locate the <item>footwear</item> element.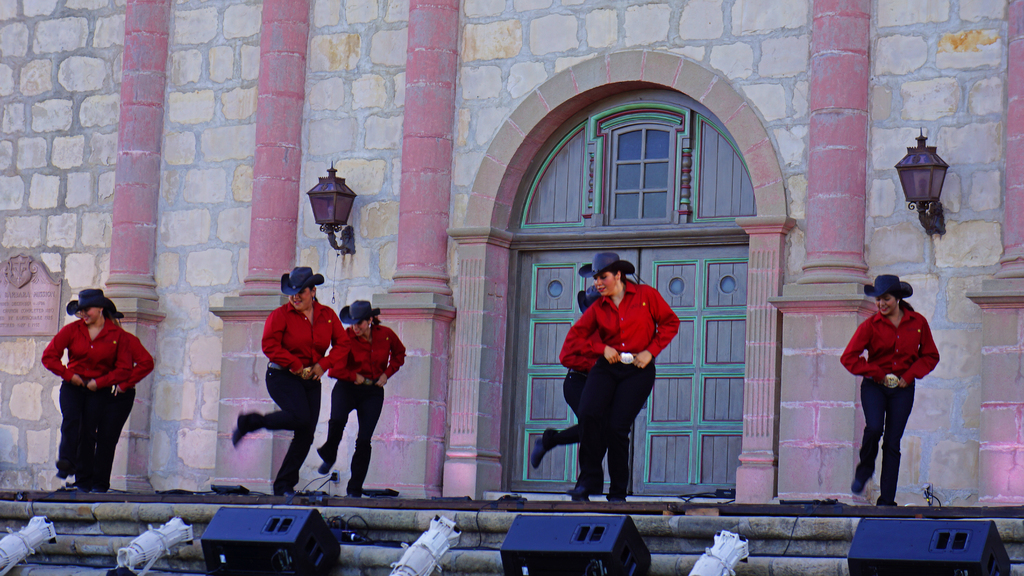
Element bbox: crop(849, 476, 871, 497).
